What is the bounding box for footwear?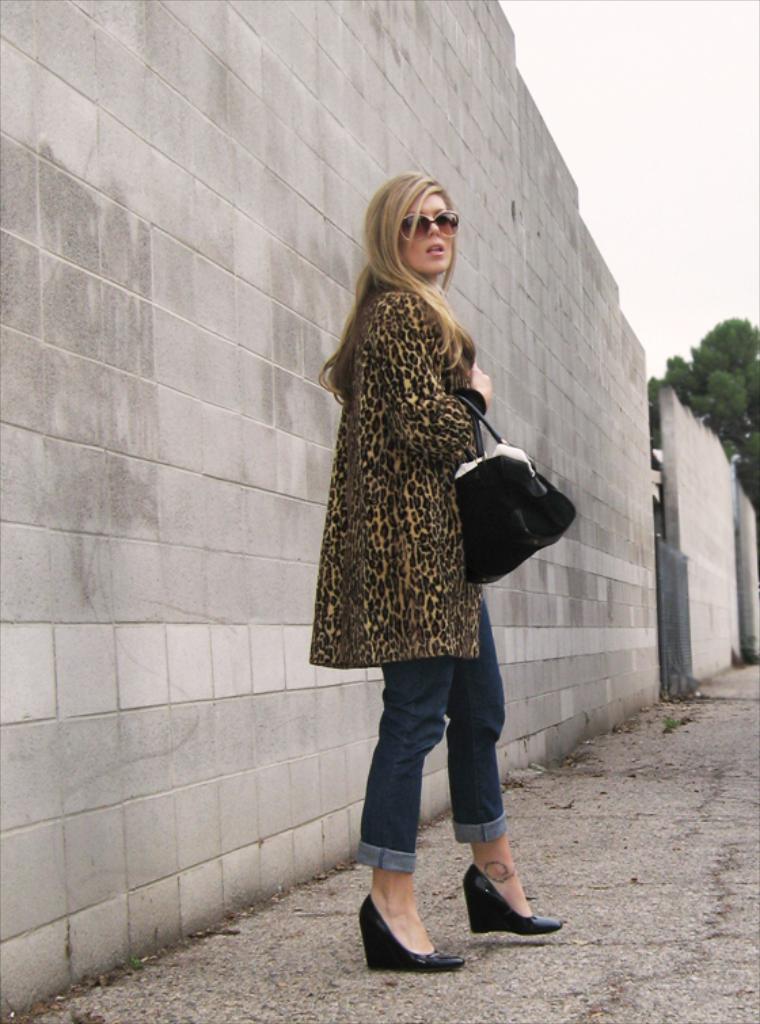
x1=461 y1=864 x2=556 y2=941.
